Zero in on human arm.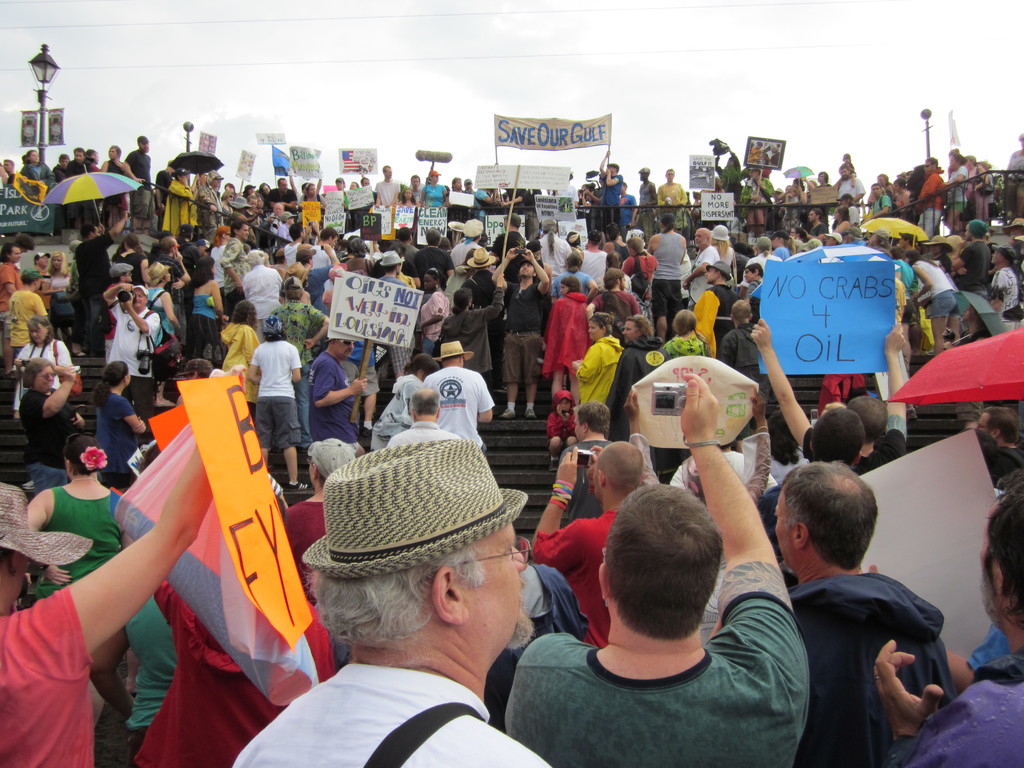
Zeroed in: detection(14, 436, 221, 673).
